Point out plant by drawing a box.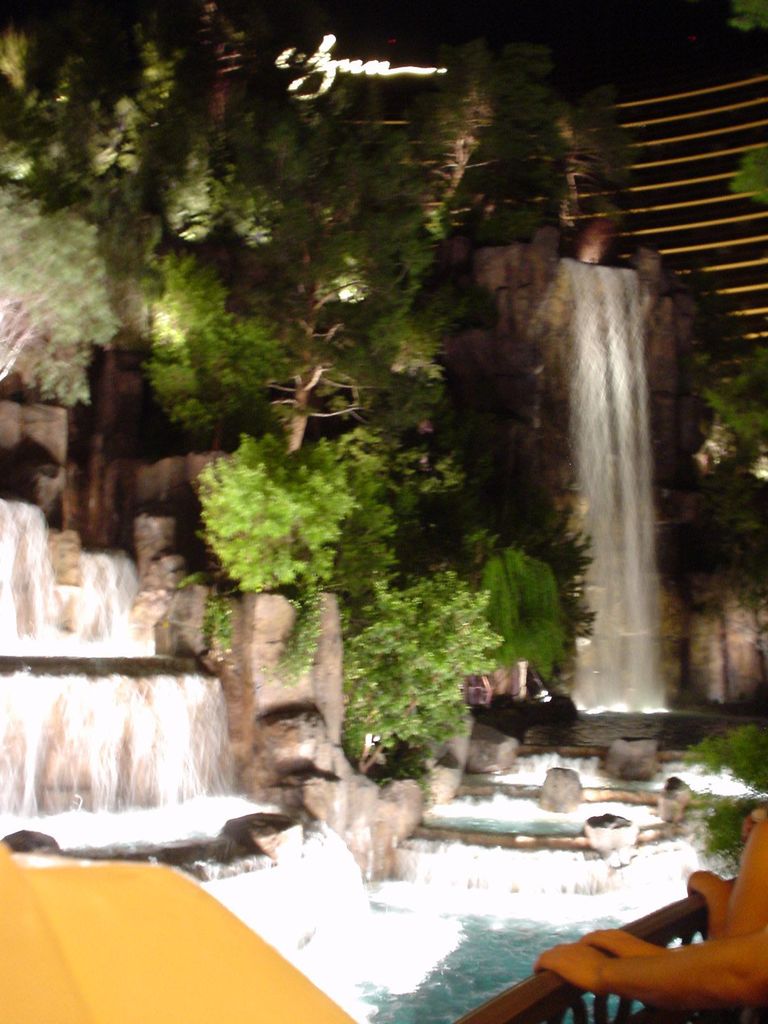
<box>478,543,573,673</box>.
